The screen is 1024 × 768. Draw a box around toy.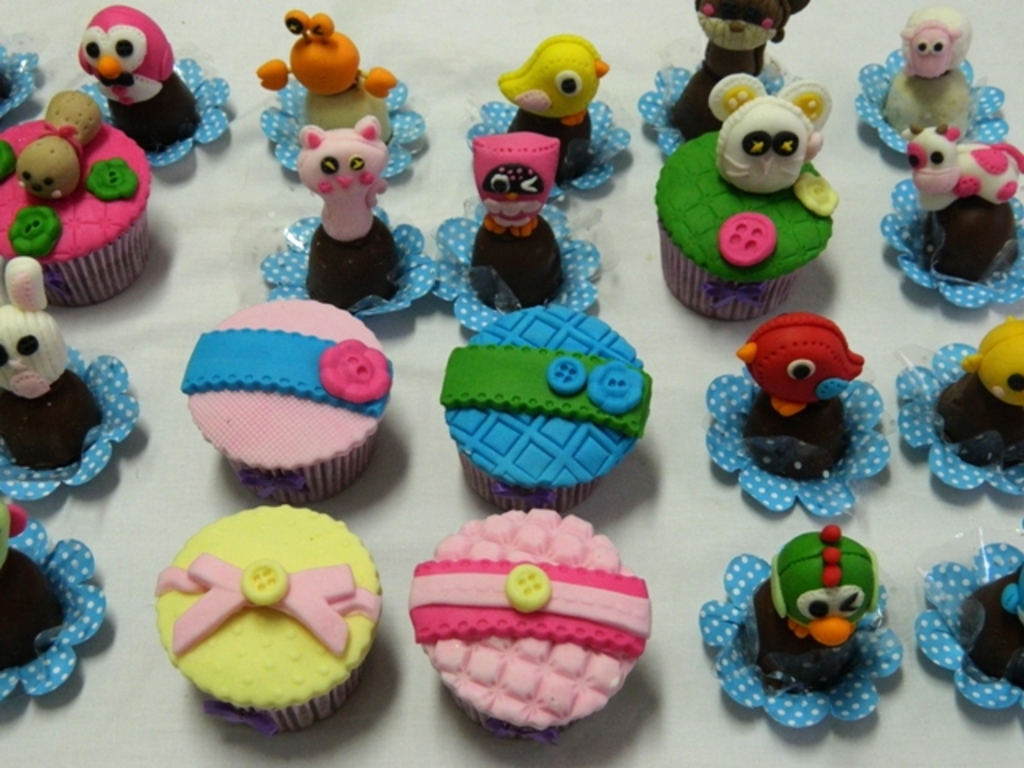
[438,306,659,514].
